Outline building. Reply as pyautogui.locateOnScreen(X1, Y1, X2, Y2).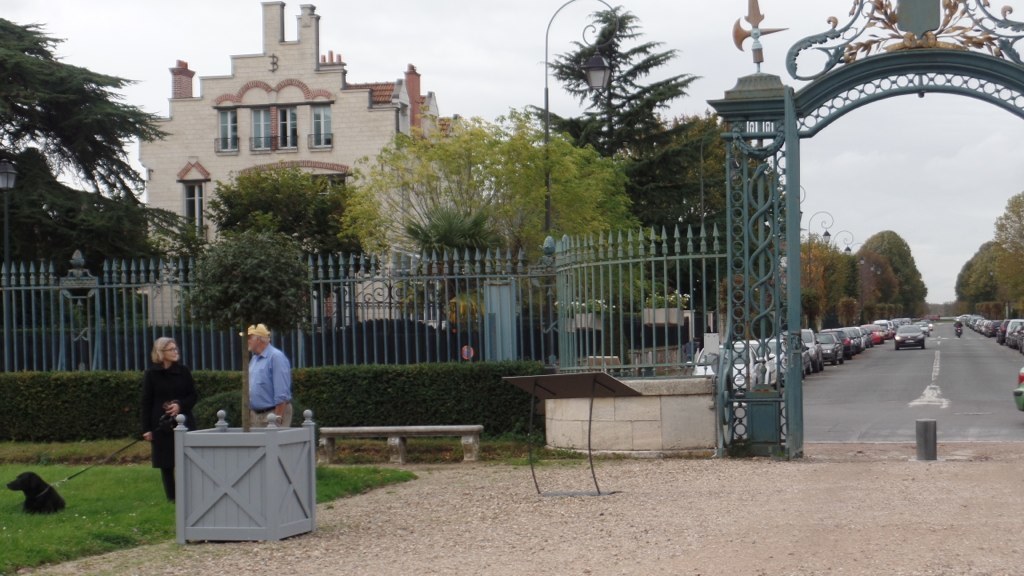
pyautogui.locateOnScreen(135, 6, 469, 324).
